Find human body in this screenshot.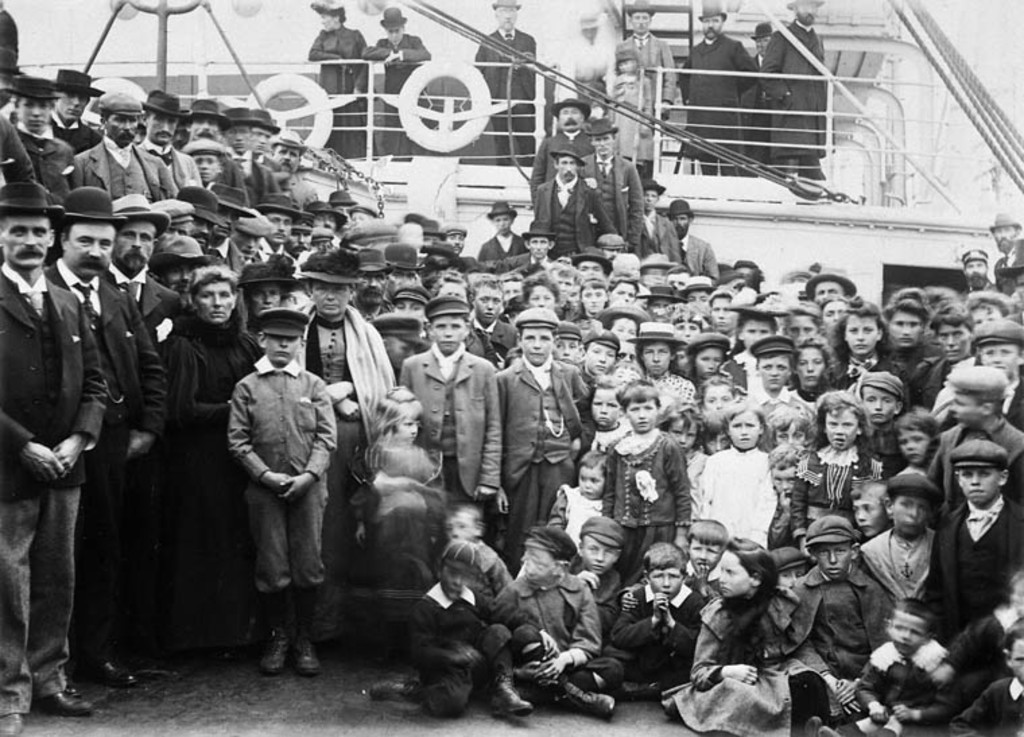
The bounding box for human body is bbox=(772, 443, 802, 559).
